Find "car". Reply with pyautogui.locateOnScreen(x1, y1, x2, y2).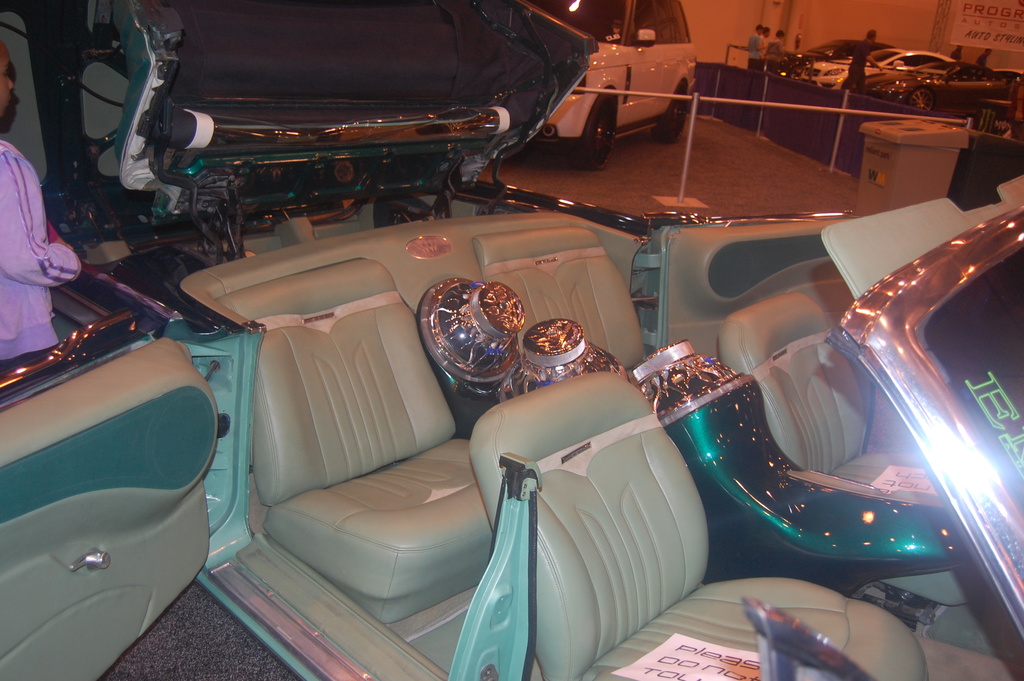
pyautogui.locateOnScreen(803, 45, 950, 85).
